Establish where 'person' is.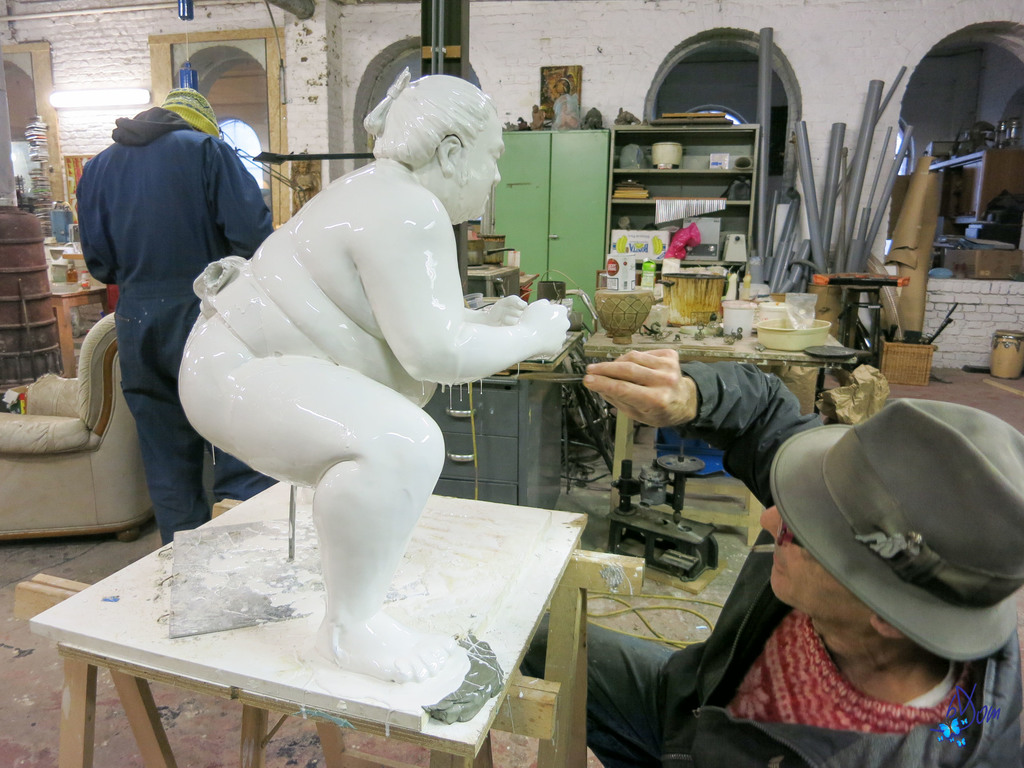
Established at bbox=(170, 50, 566, 756).
